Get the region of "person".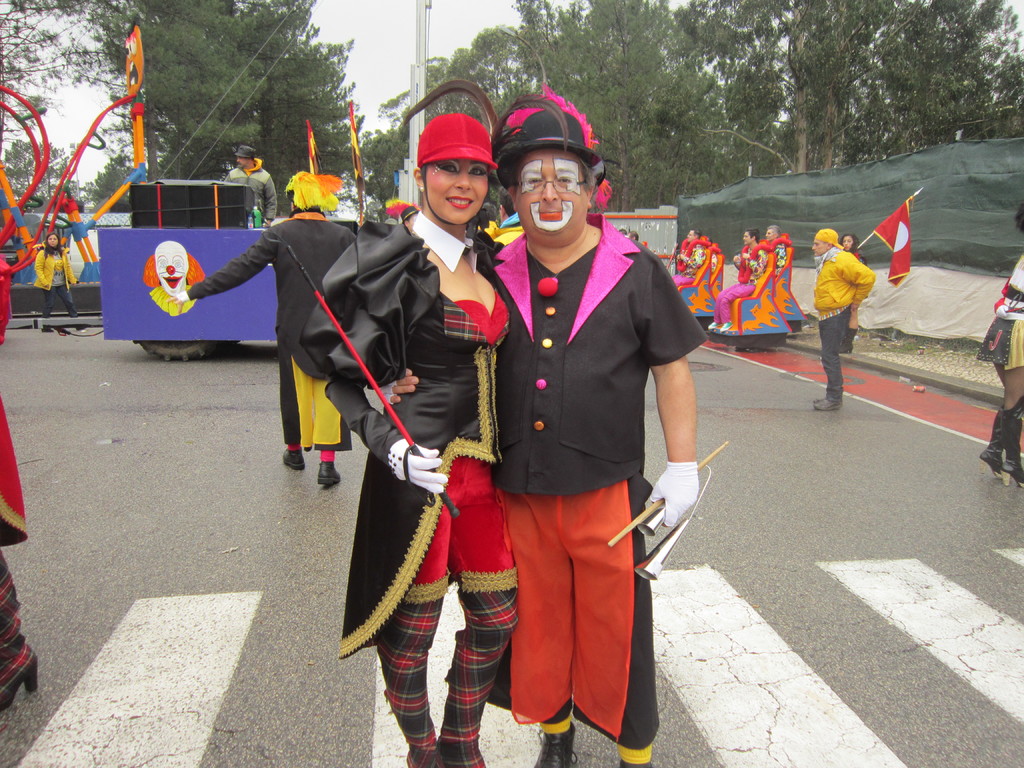
[left=385, top=200, right=419, bottom=225].
